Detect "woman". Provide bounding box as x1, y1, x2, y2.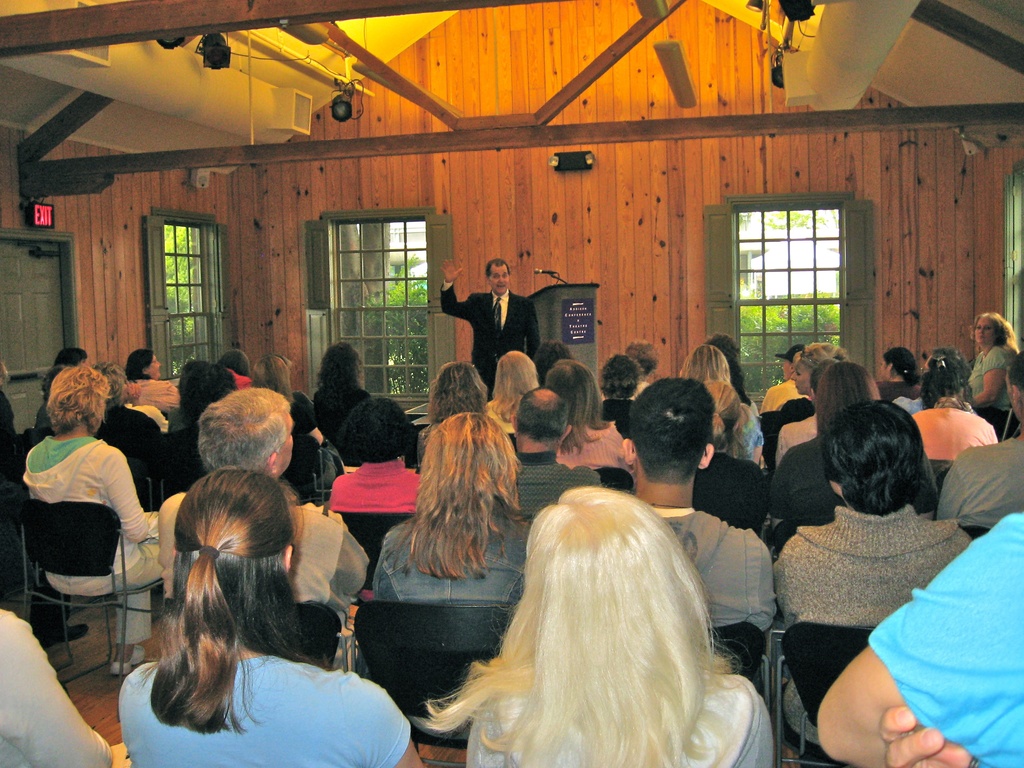
966, 311, 1023, 438.
